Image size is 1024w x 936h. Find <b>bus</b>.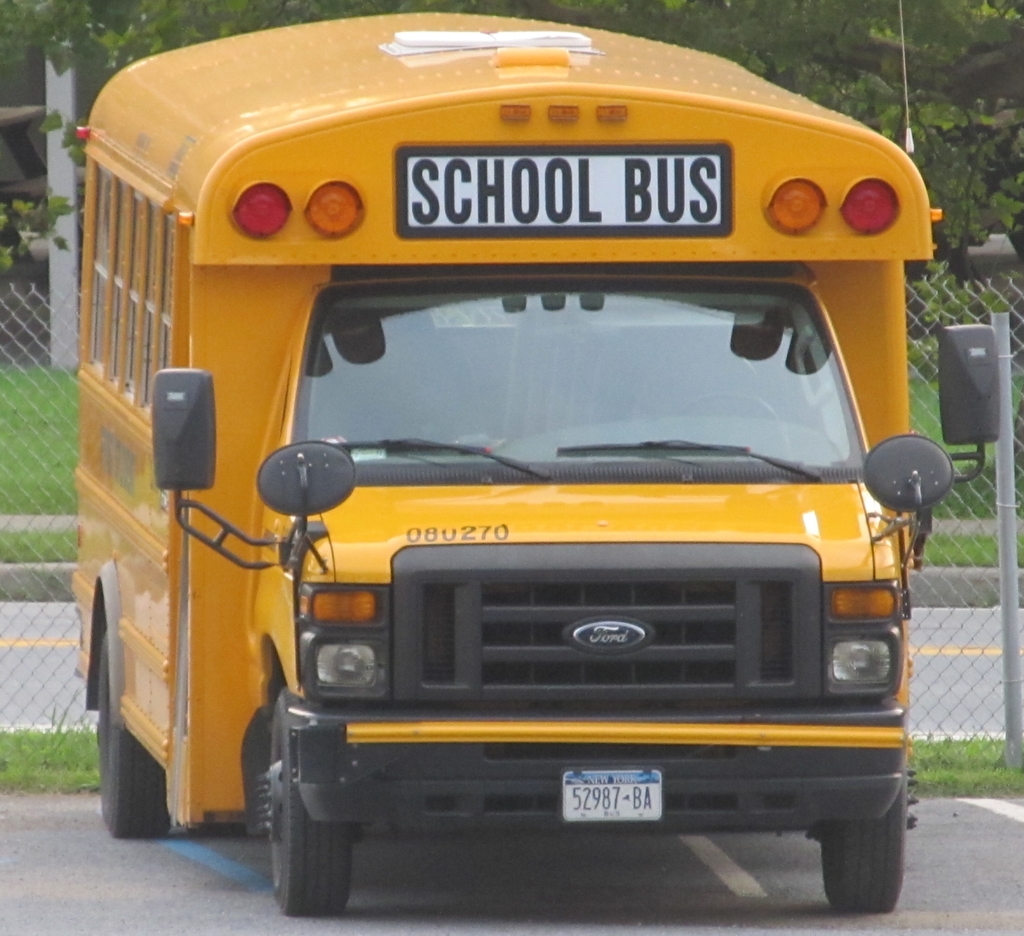
BBox(68, 9, 1004, 918).
